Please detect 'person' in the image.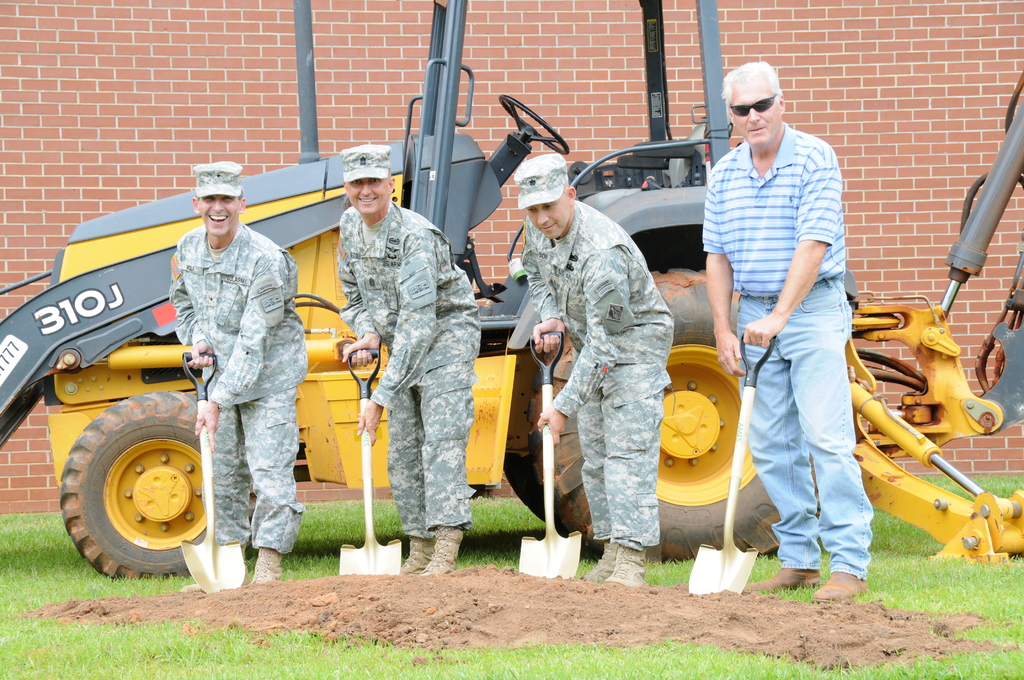
[166, 157, 310, 594].
